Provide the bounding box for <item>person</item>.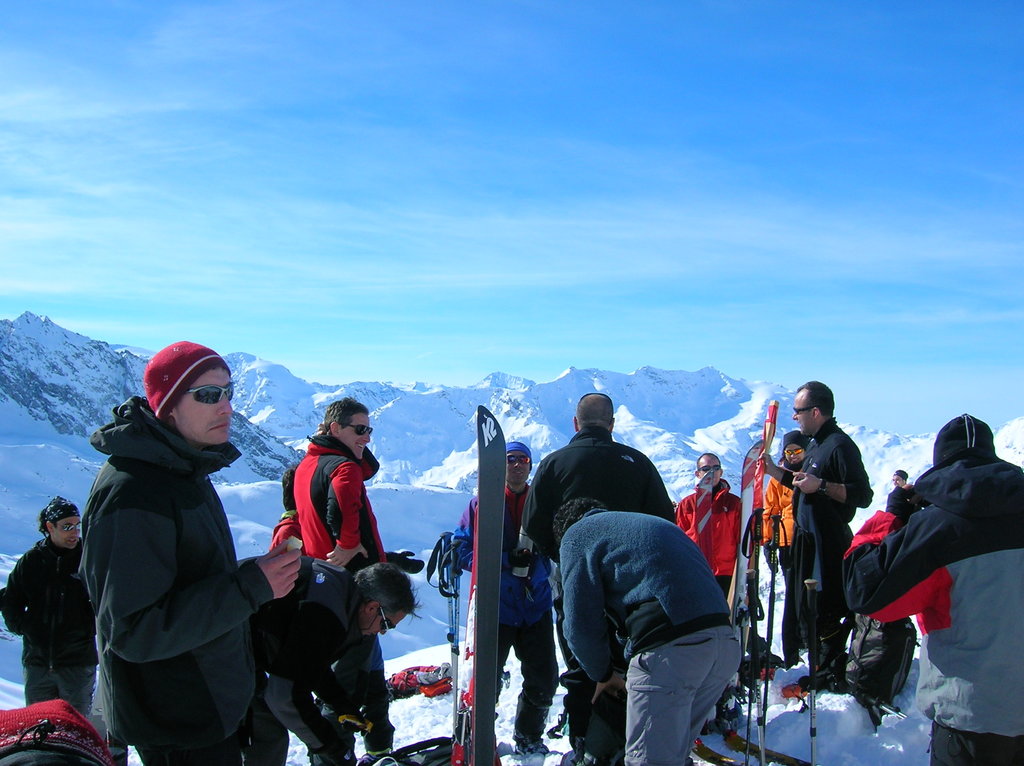
Rect(842, 411, 1023, 765).
